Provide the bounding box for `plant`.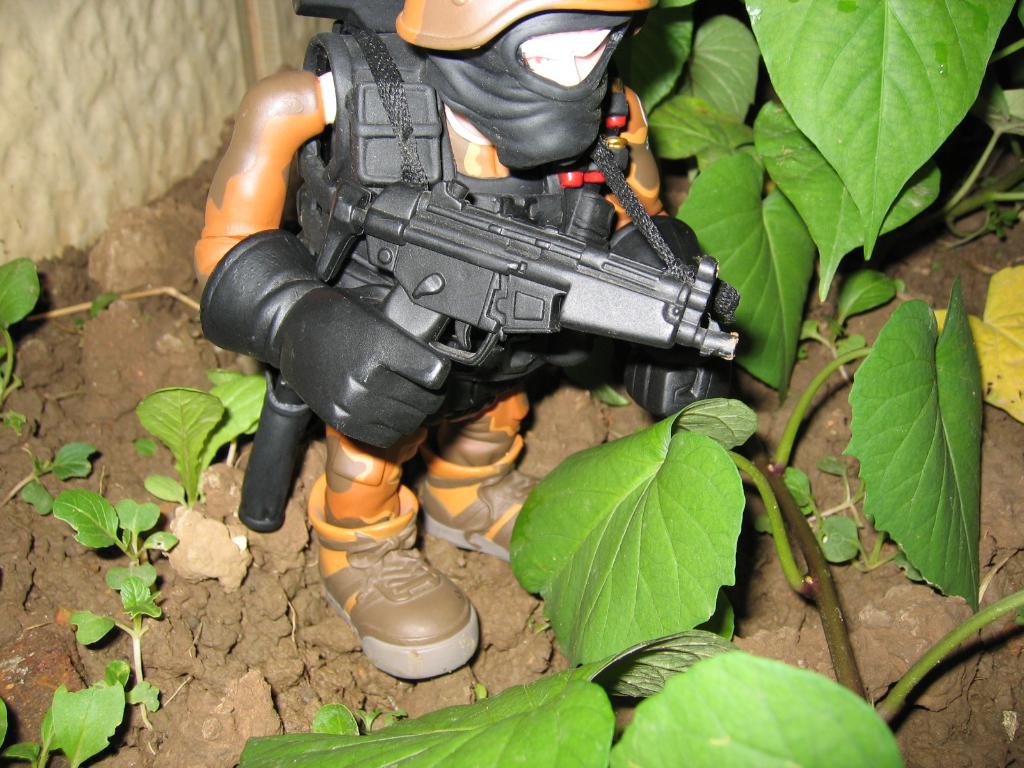
[x1=0, y1=414, x2=29, y2=437].
